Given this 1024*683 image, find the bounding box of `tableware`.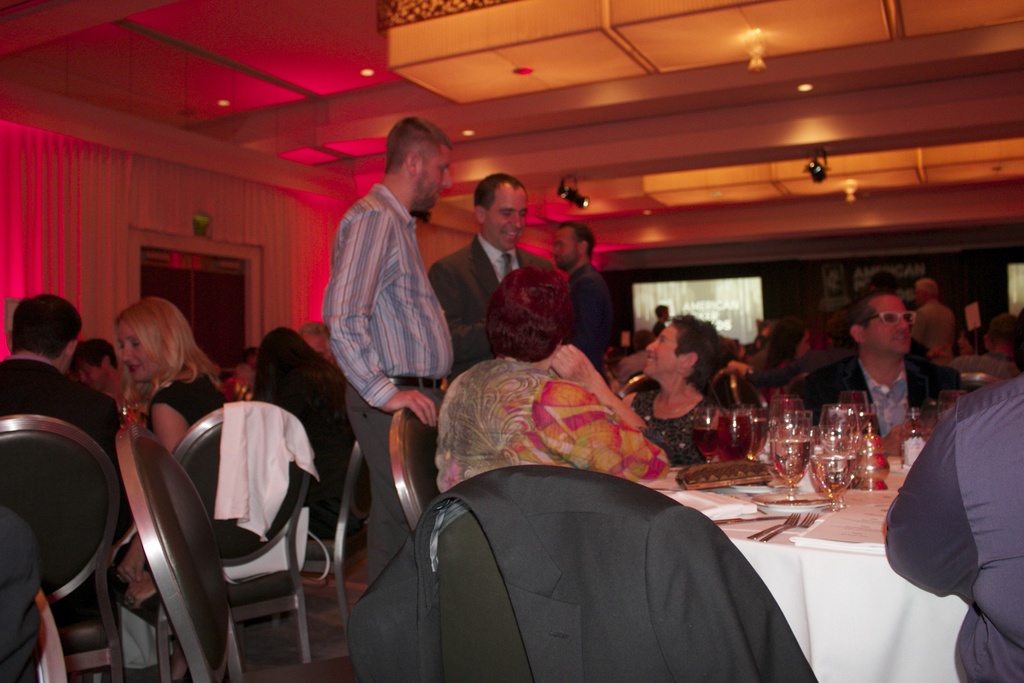
(746,404,769,466).
